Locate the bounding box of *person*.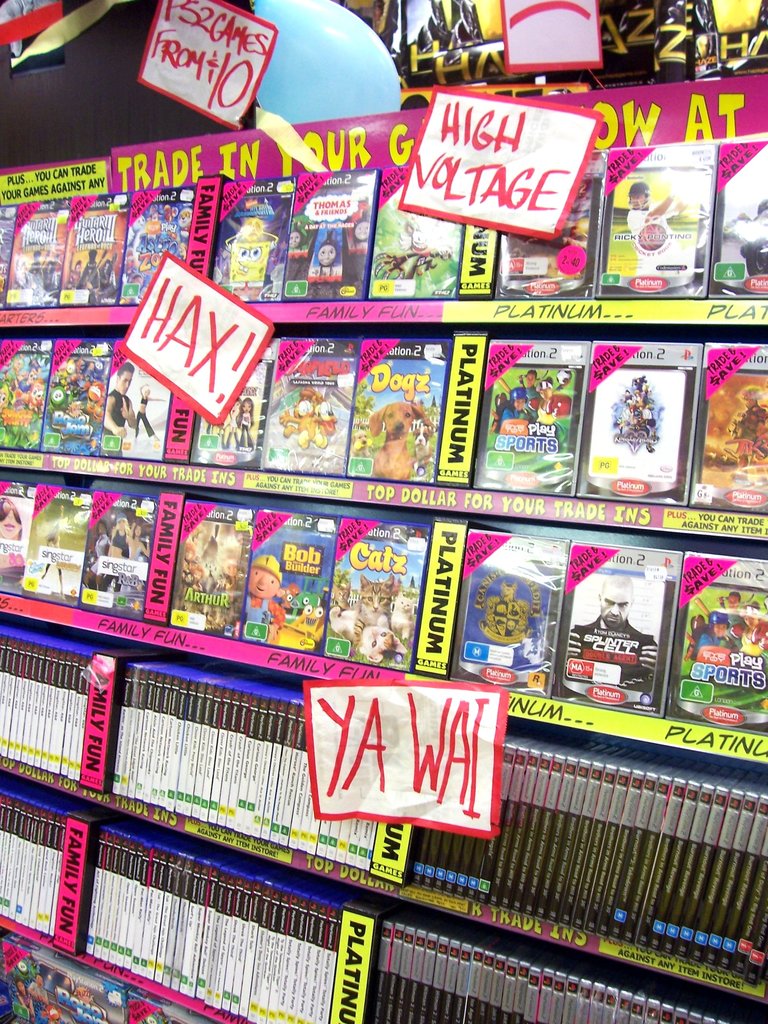
Bounding box: 625, 186, 686, 283.
